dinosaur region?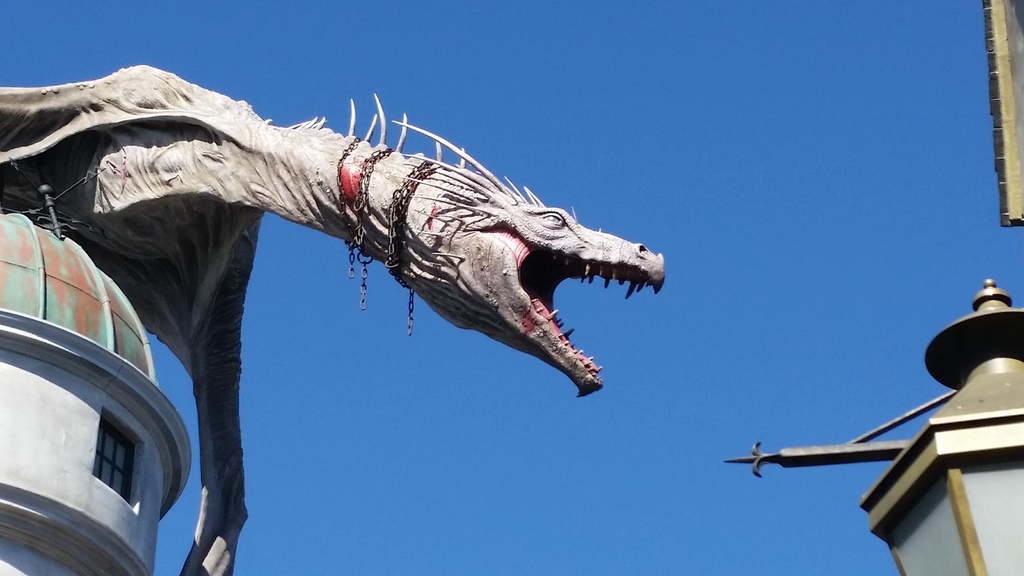
<box>2,62,672,575</box>
